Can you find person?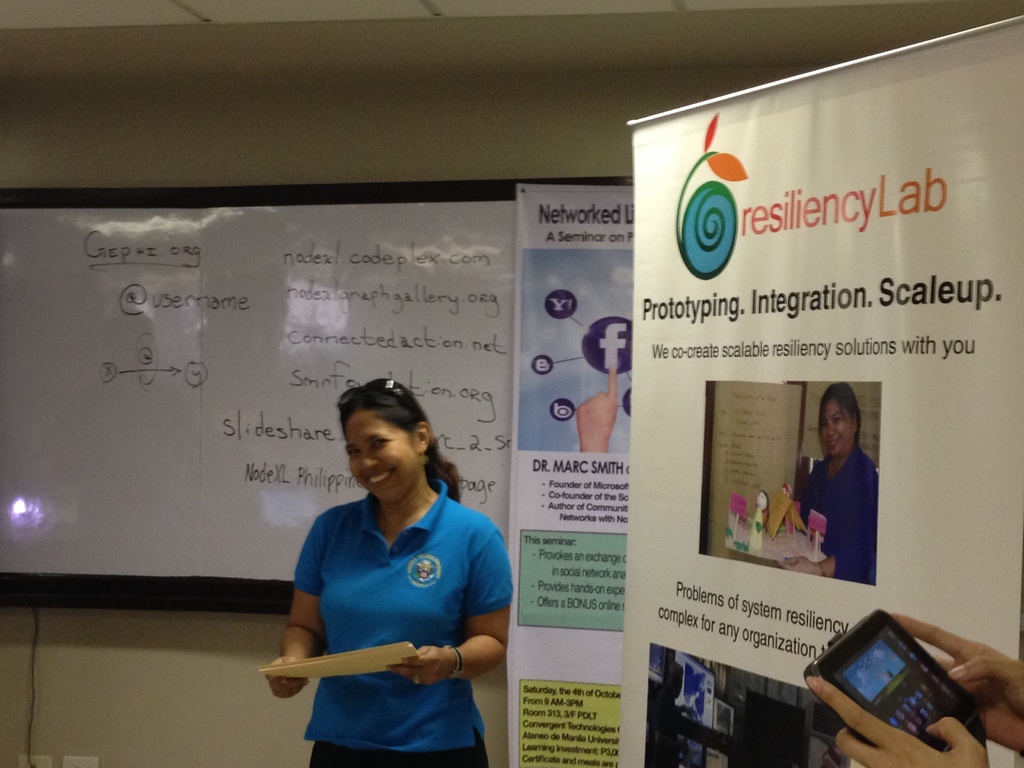
Yes, bounding box: region(794, 376, 879, 589).
